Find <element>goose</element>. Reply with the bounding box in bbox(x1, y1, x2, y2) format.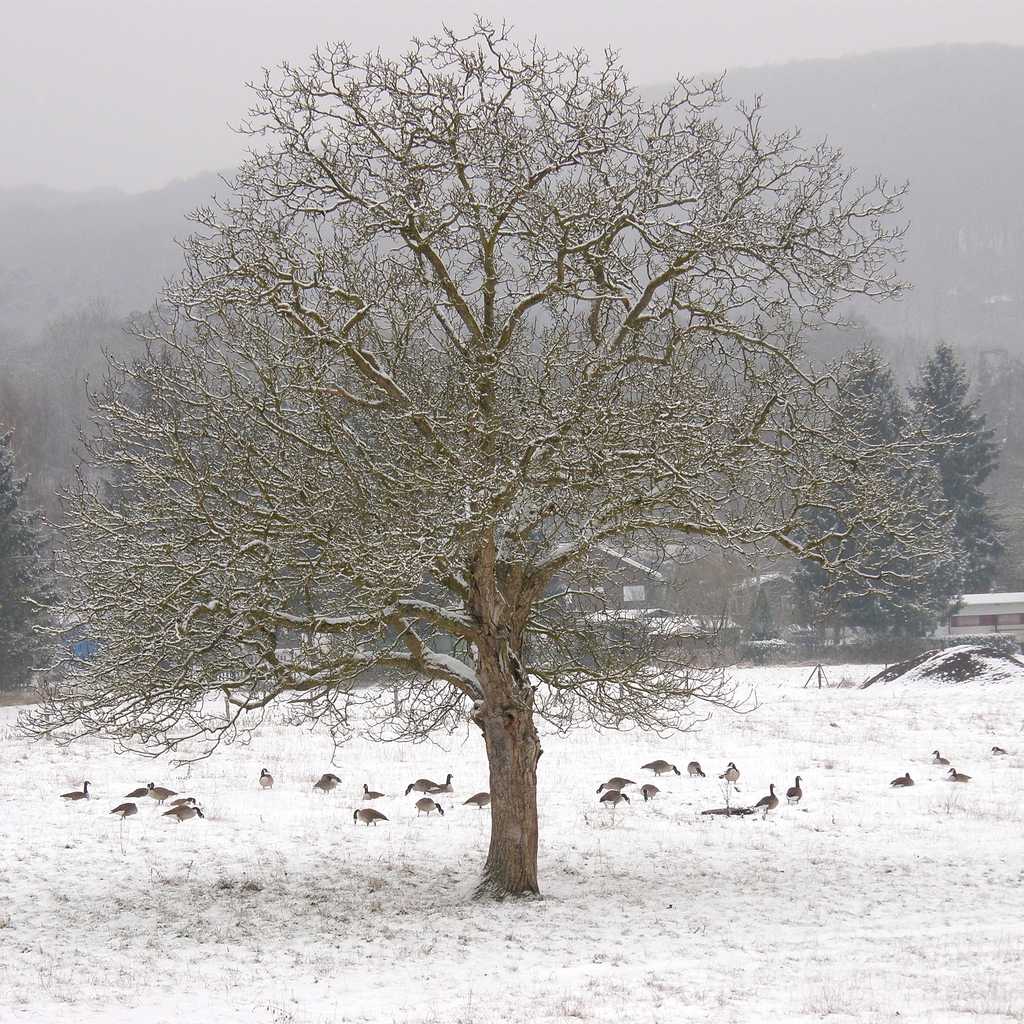
bbox(646, 762, 679, 781).
